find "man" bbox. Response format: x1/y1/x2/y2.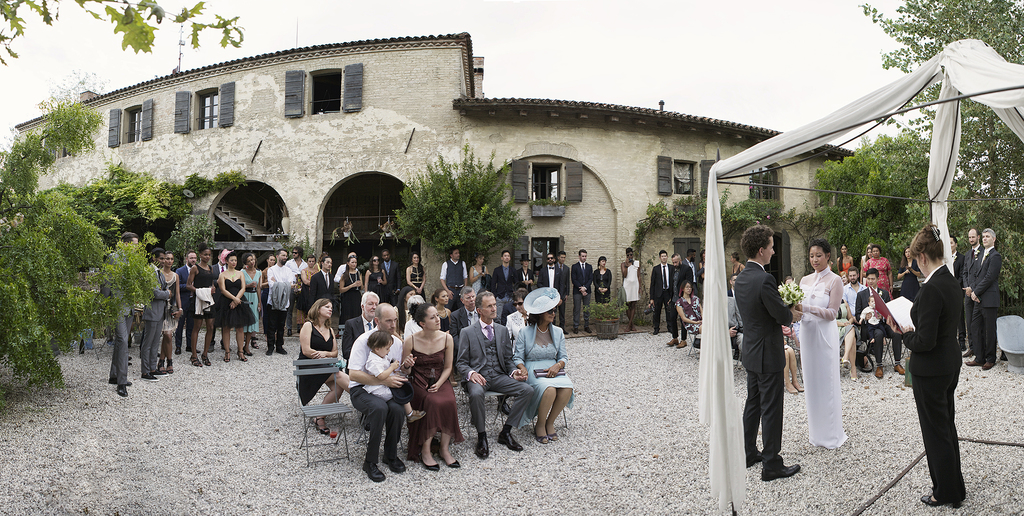
514/255/534/294.
